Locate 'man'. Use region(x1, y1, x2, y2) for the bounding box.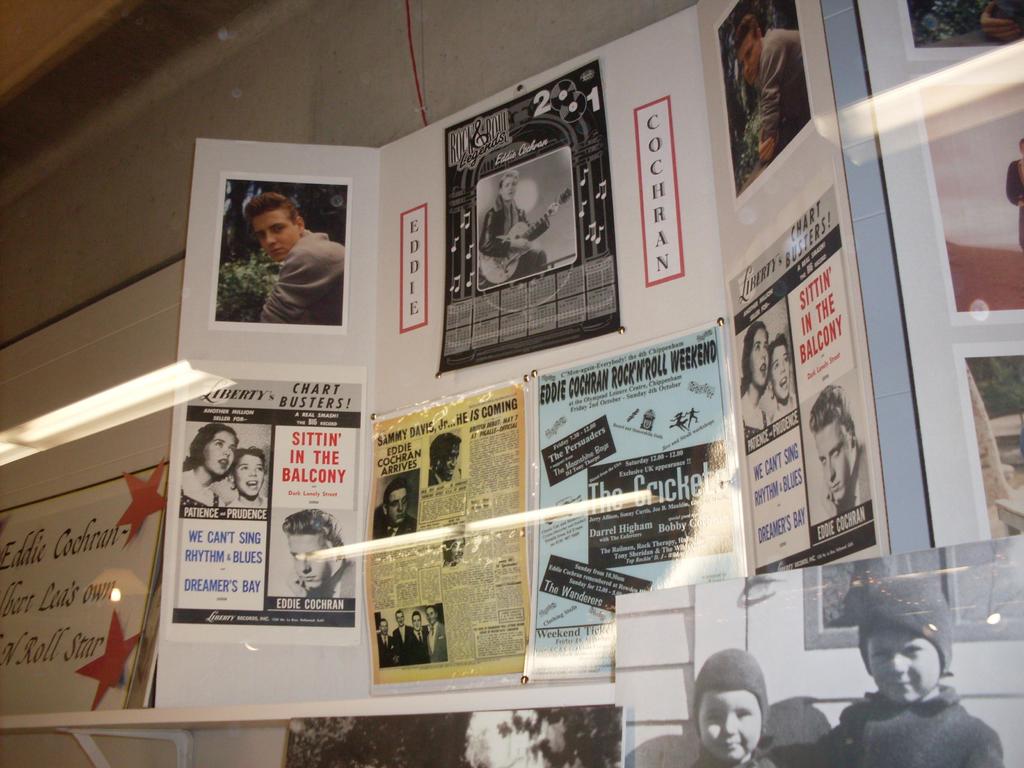
region(372, 479, 416, 538).
